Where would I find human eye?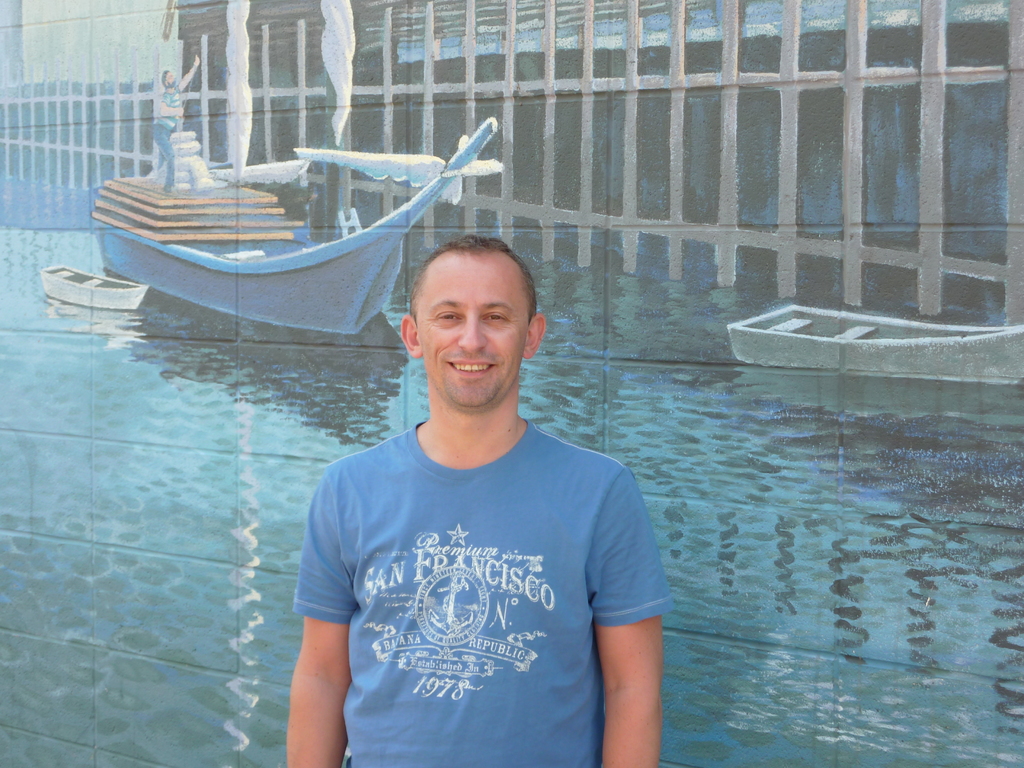
At bbox(426, 305, 464, 326).
